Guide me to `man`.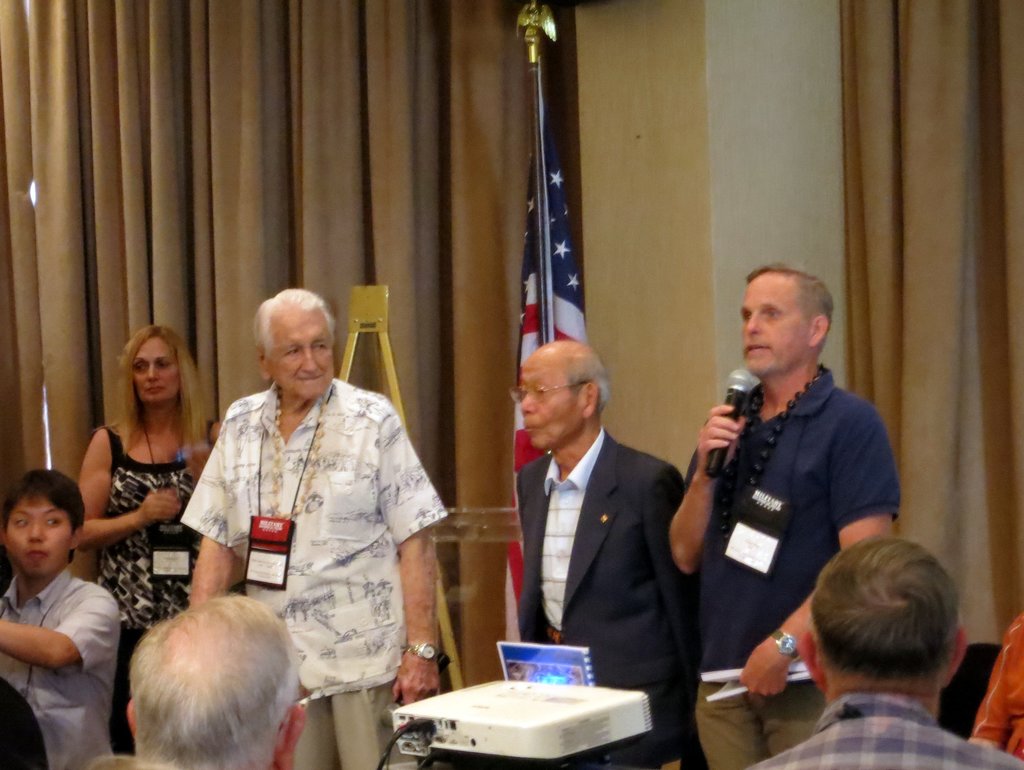
Guidance: Rect(123, 593, 314, 769).
